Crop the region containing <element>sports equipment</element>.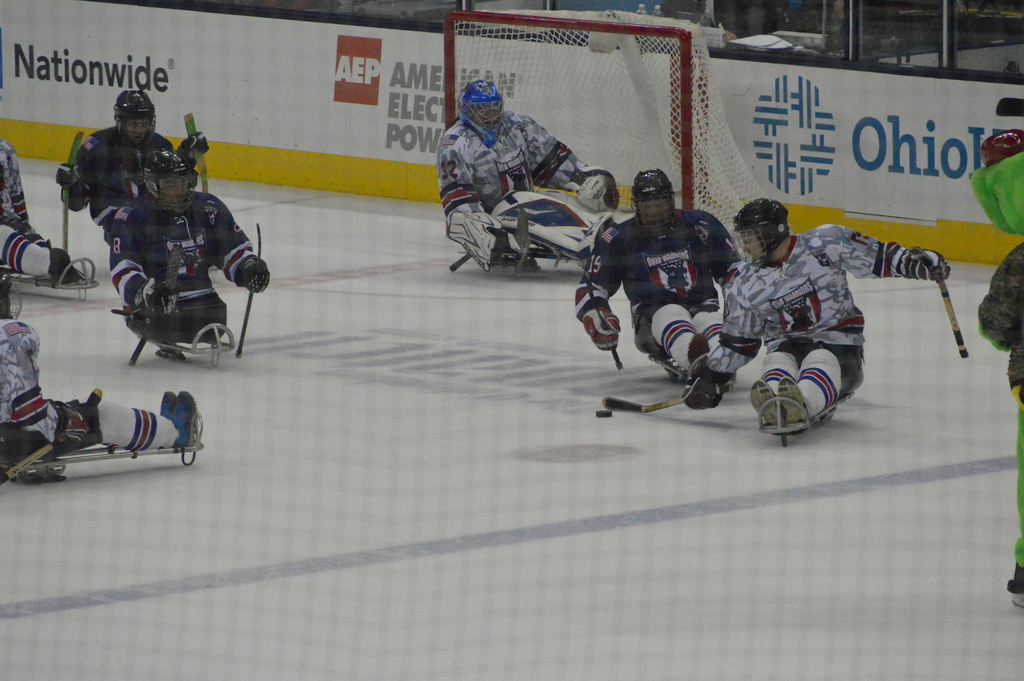
Crop region: 908/243/970/361.
